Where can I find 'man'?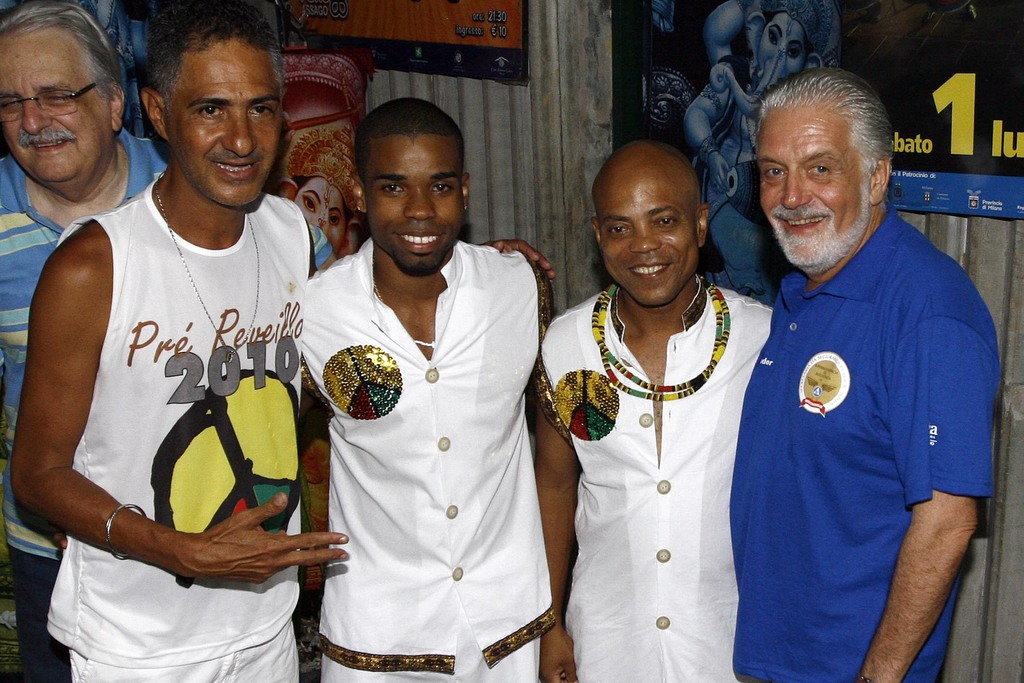
You can find it at (12, 0, 561, 682).
